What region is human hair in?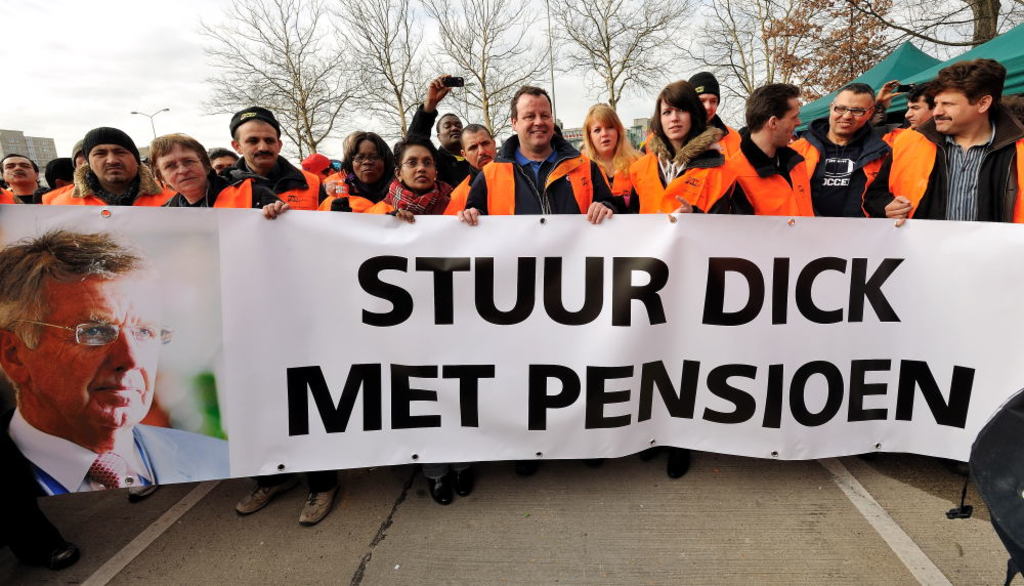
{"x1": 337, "y1": 128, "x2": 392, "y2": 192}.
